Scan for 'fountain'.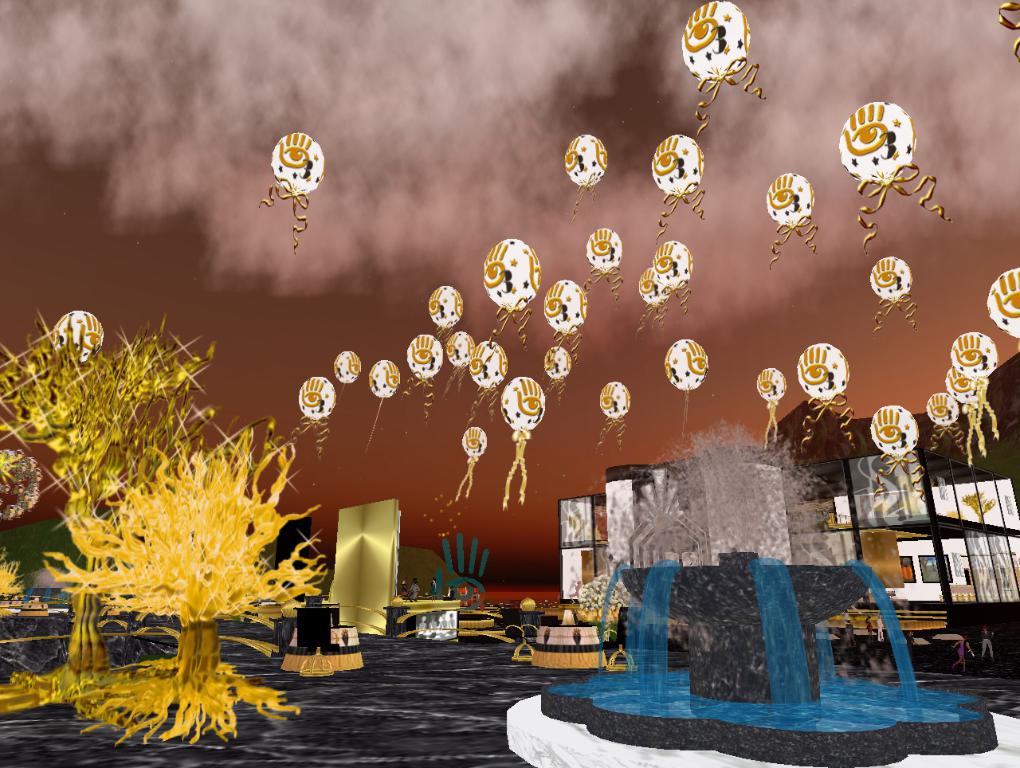
Scan result: [x1=527, y1=401, x2=923, y2=762].
